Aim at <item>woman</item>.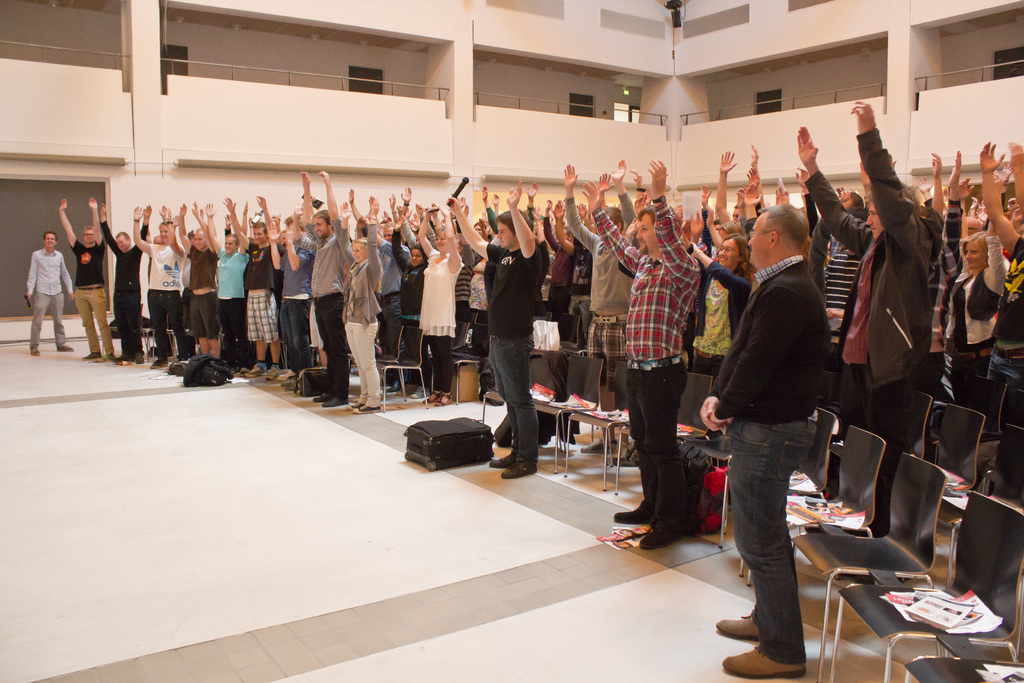
Aimed at 943,169,1008,407.
